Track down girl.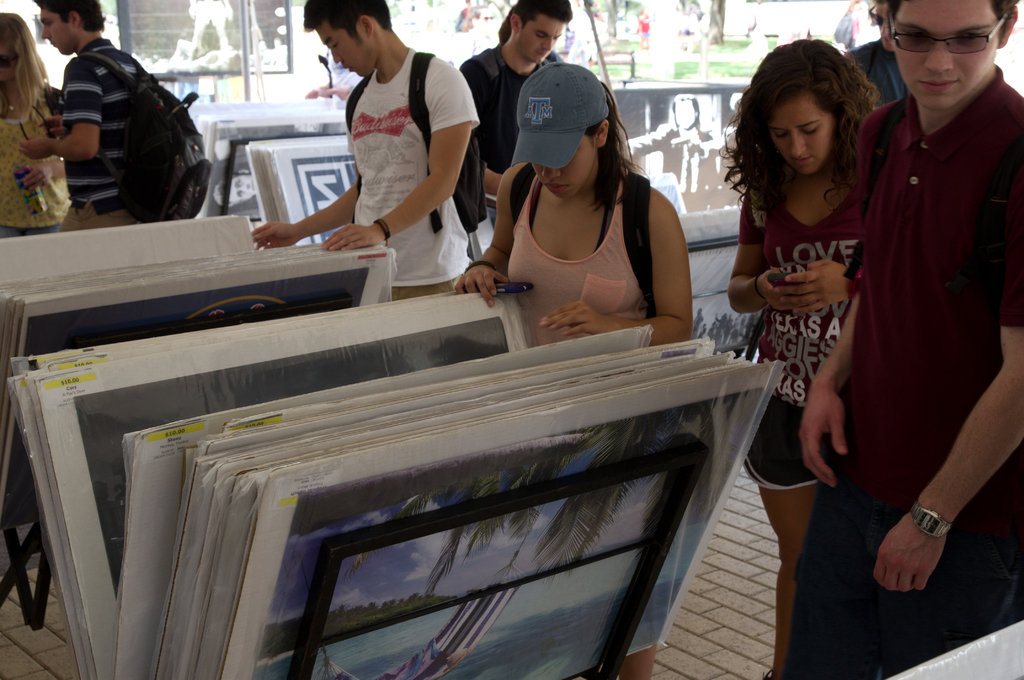
Tracked to [left=452, top=63, right=692, bottom=344].
